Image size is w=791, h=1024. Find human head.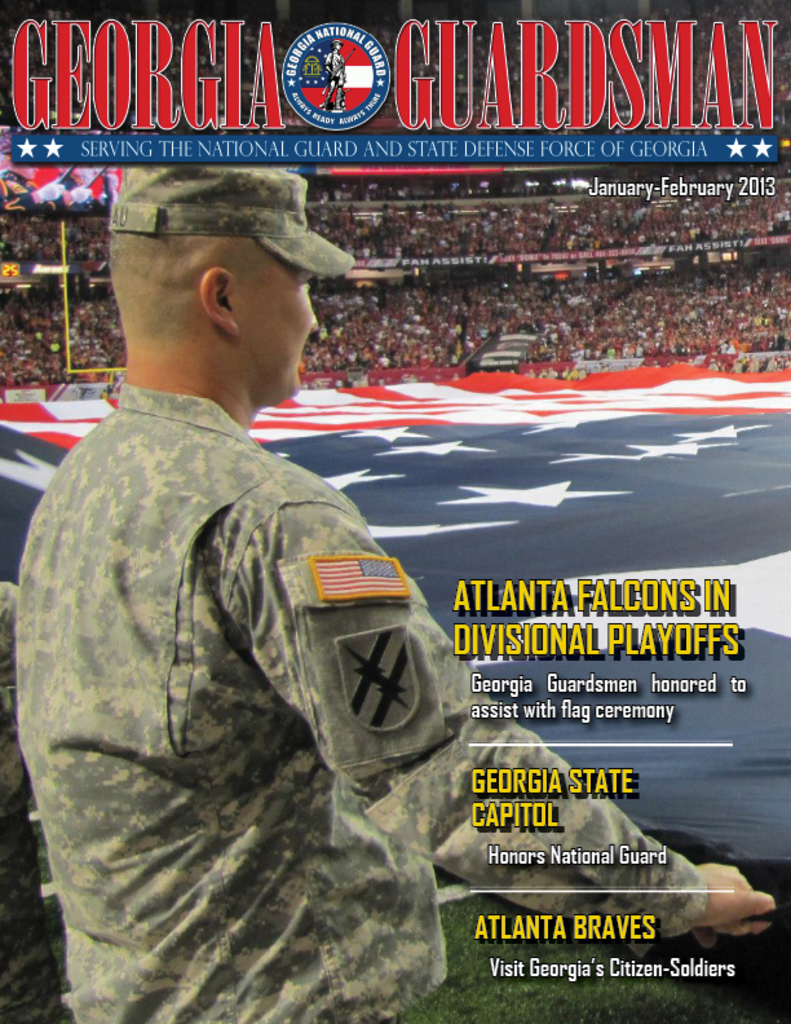
x1=105 y1=167 x2=322 y2=409.
